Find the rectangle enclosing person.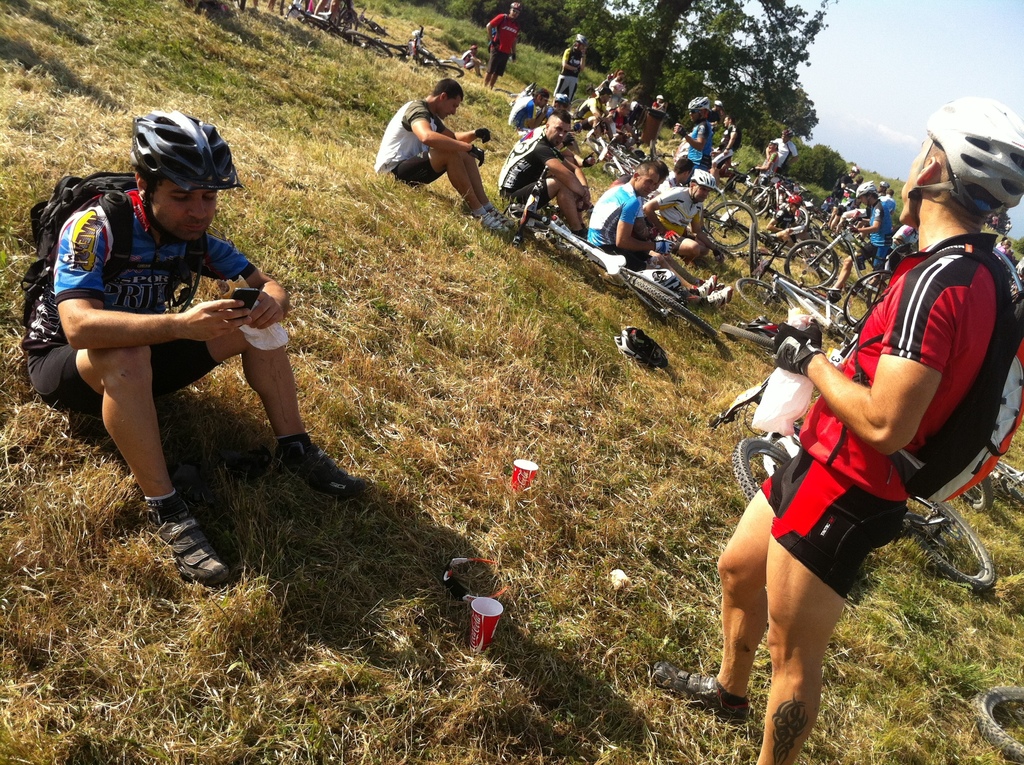
<region>483, 0, 522, 94</region>.
